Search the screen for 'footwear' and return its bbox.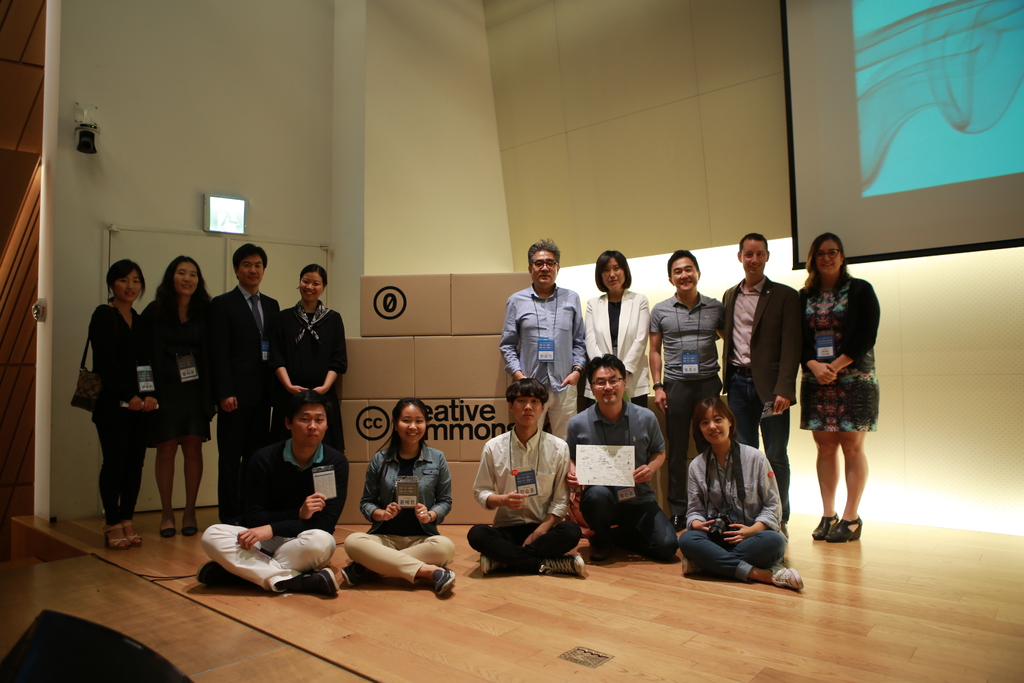
Found: bbox=[336, 563, 364, 584].
